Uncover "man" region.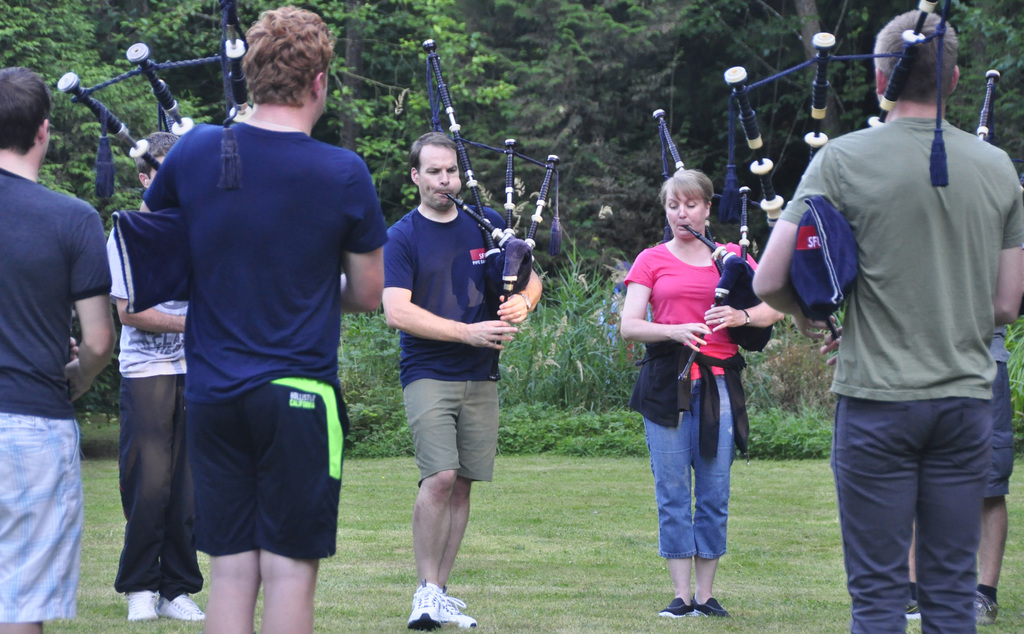
Uncovered: 750/9/1023/633.
